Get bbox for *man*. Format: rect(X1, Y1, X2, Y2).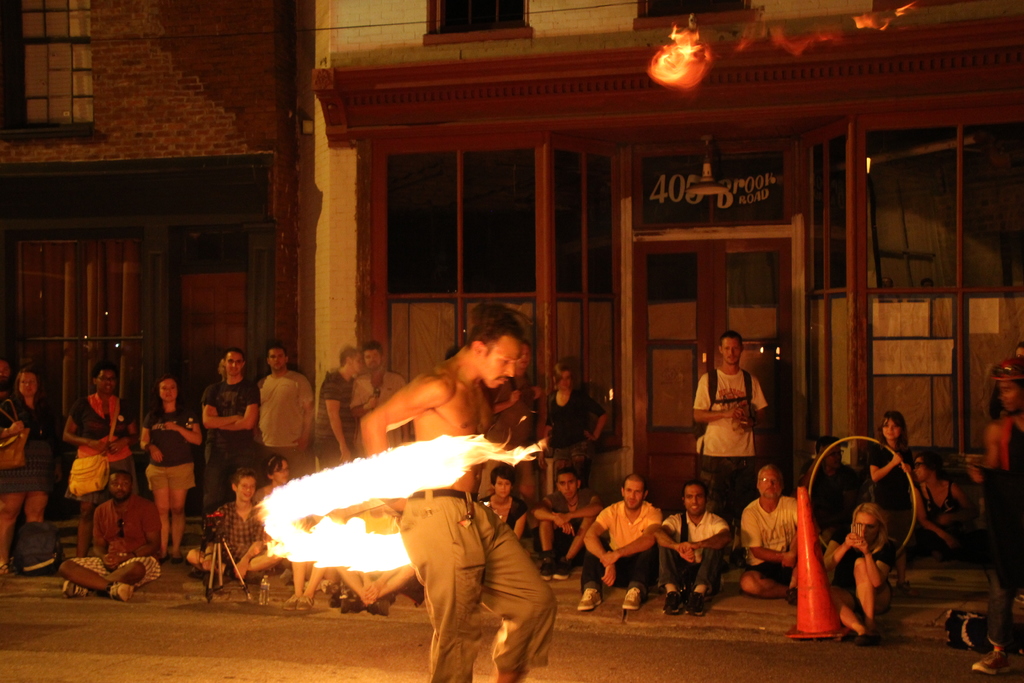
rect(314, 346, 364, 468).
